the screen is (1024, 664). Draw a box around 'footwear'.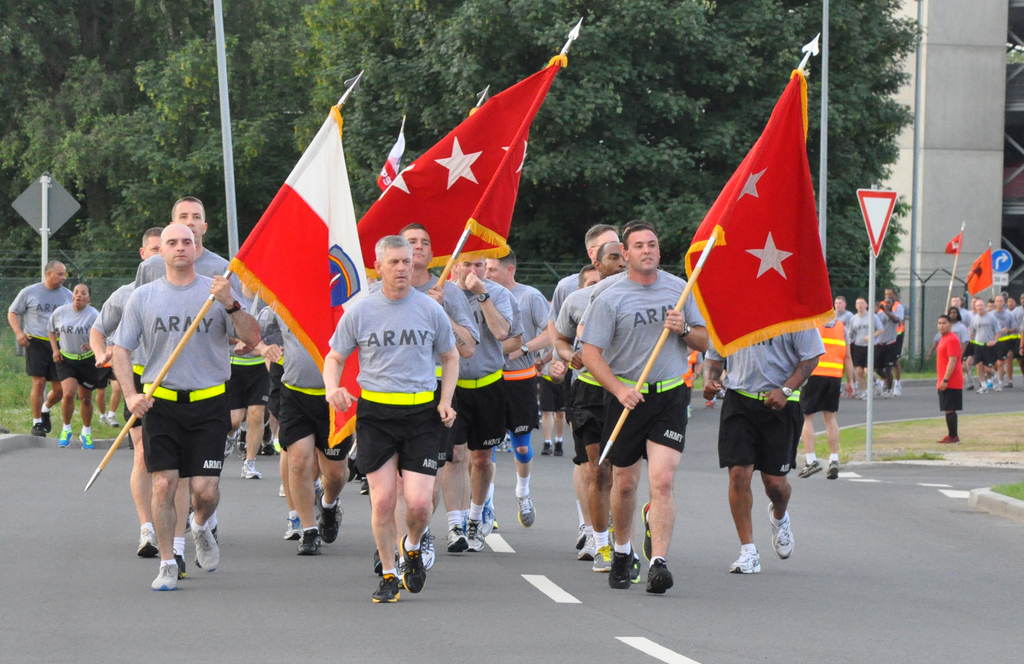
select_region(423, 529, 439, 571).
